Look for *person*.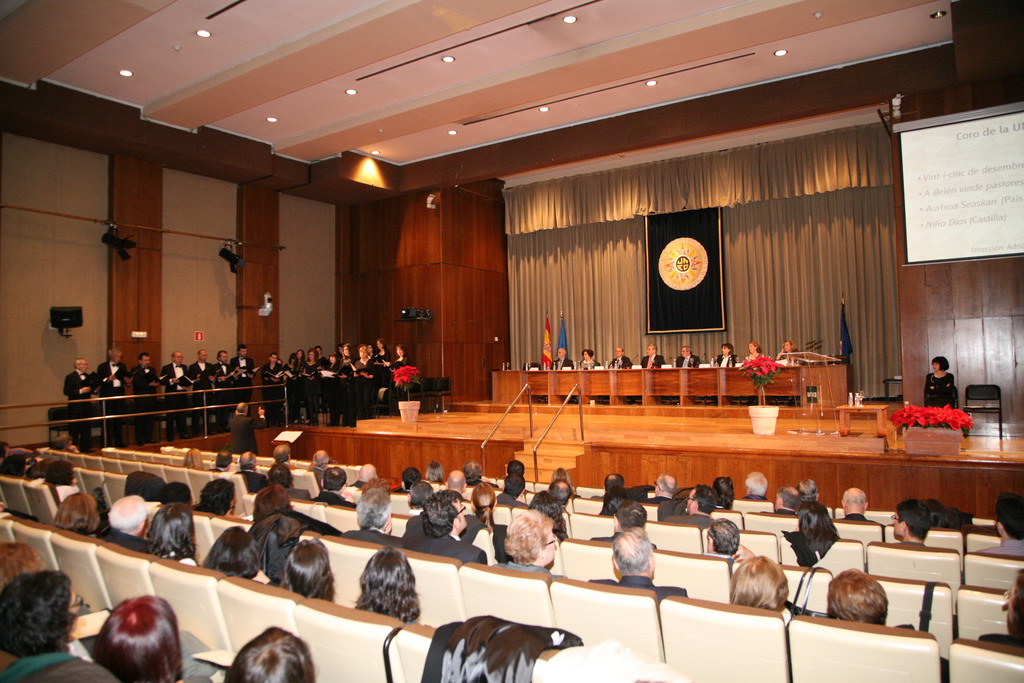
Found: <bbox>675, 342, 698, 368</bbox>.
